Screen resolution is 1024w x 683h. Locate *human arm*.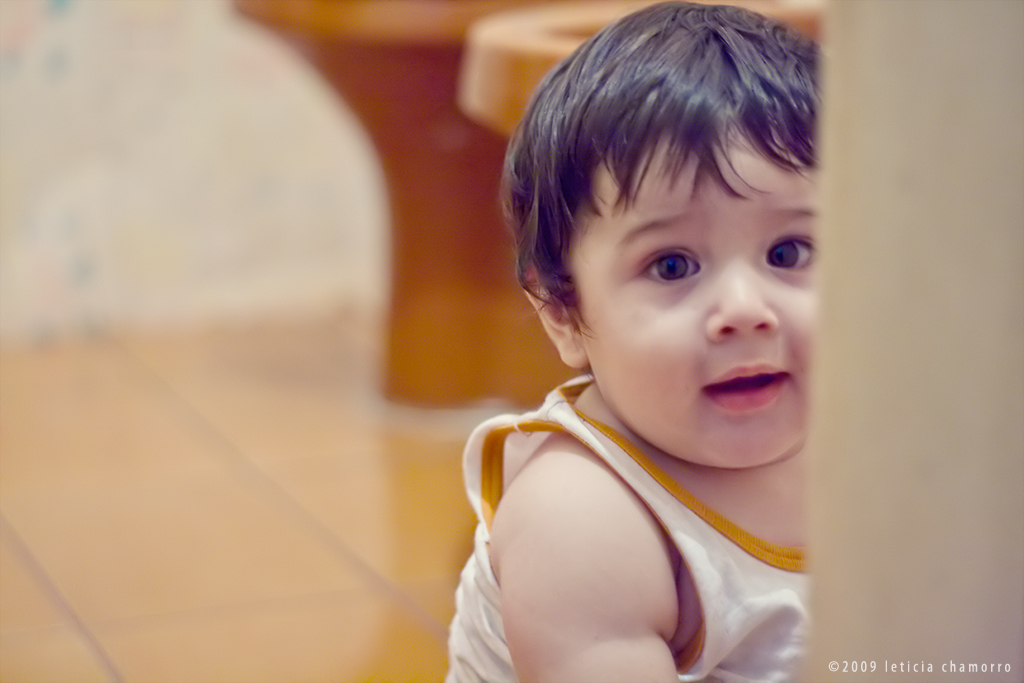
[left=486, top=420, right=701, bottom=673].
